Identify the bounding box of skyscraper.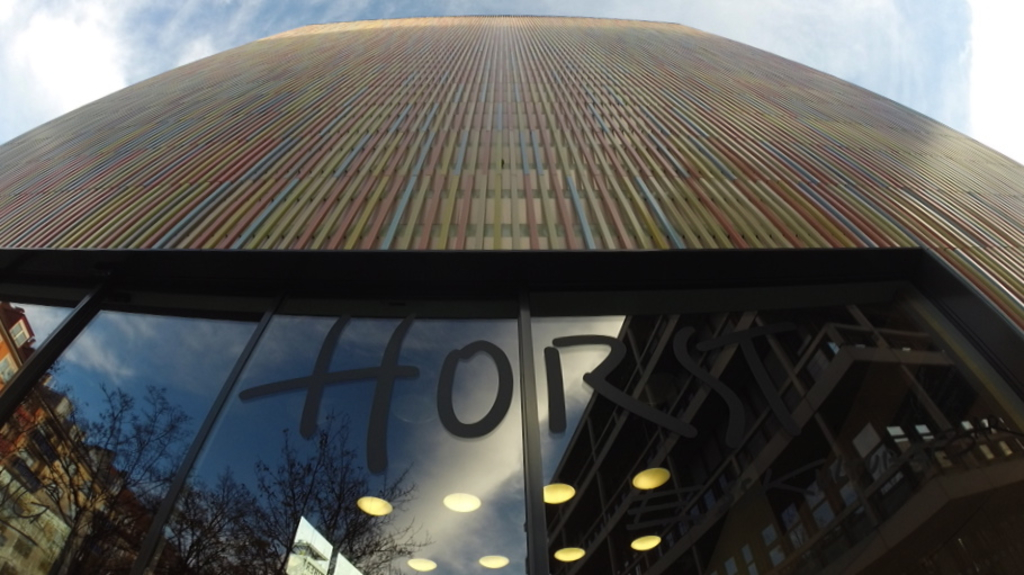
<box>0,16,1023,574</box>.
